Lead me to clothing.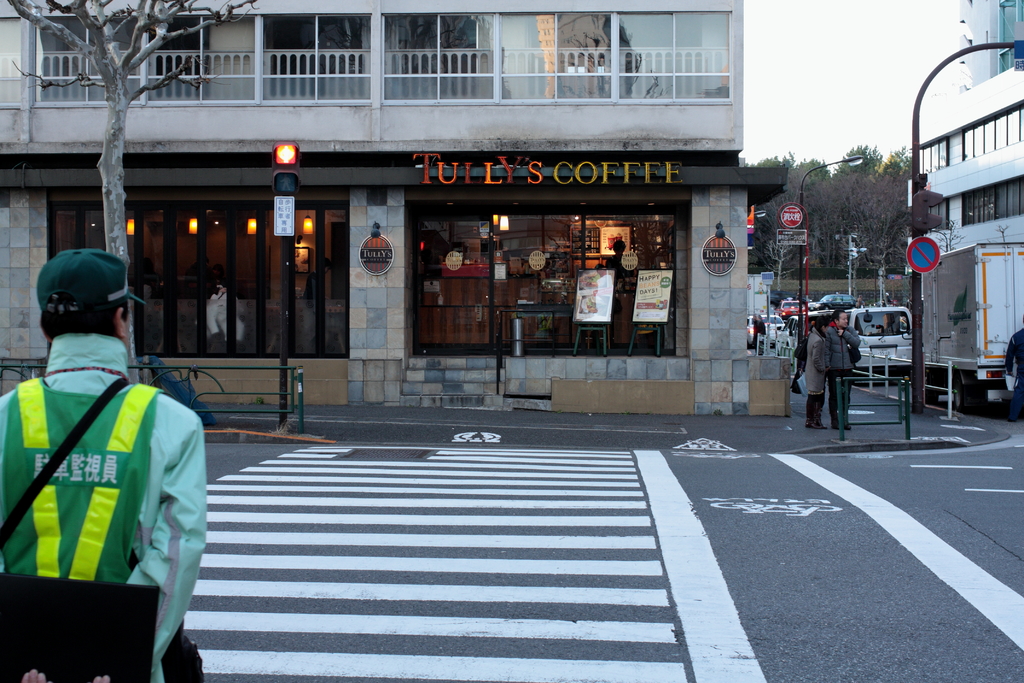
Lead to l=605, t=252, r=637, b=277.
